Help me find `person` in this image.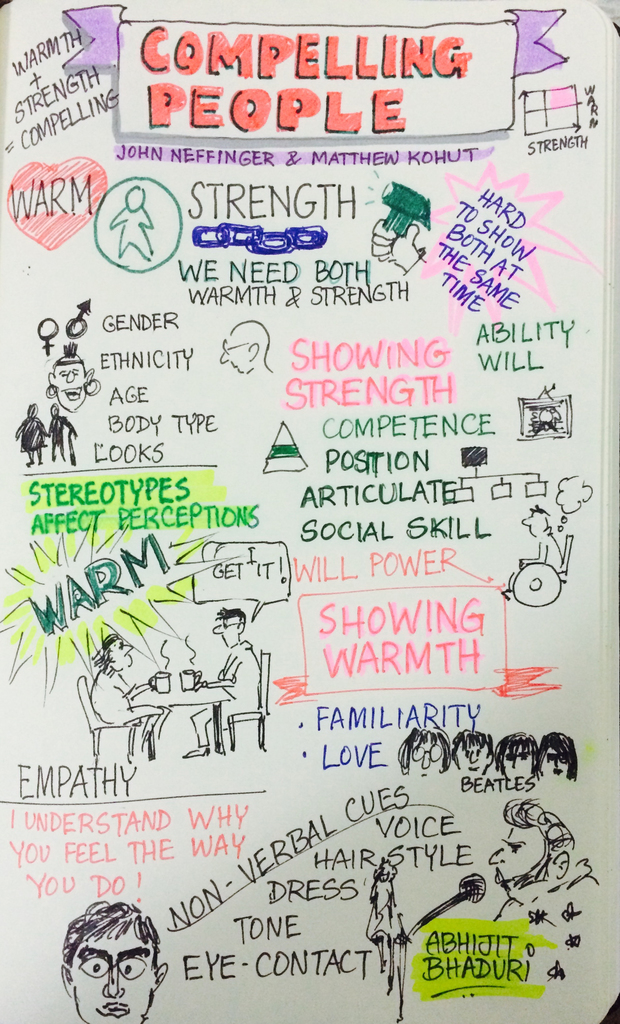
Found it: crop(491, 727, 541, 783).
